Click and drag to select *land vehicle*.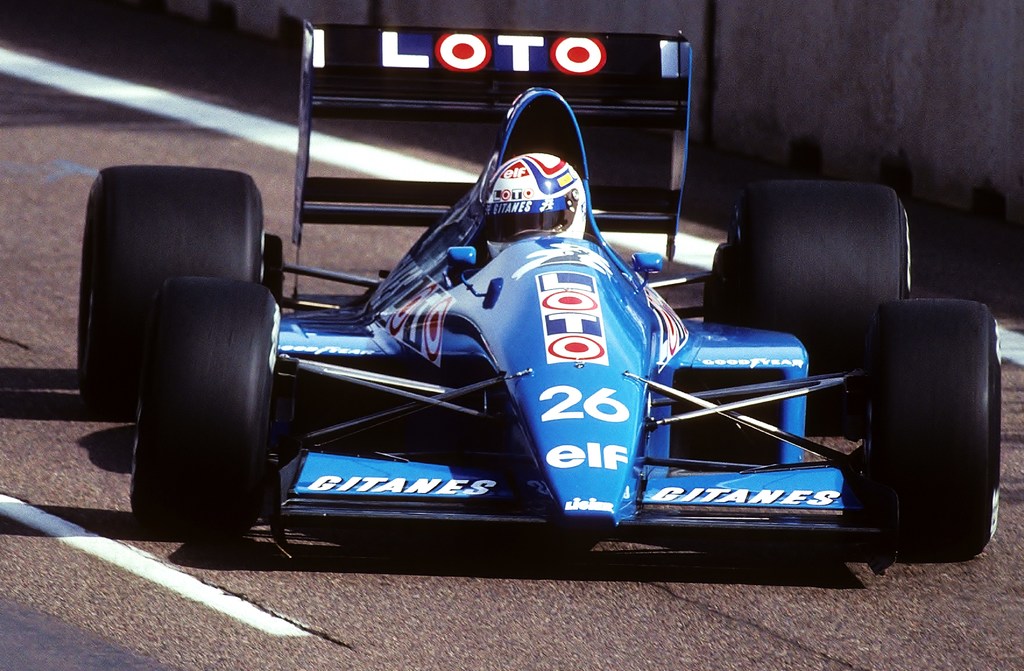
Selection: Rect(19, 36, 892, 599).
